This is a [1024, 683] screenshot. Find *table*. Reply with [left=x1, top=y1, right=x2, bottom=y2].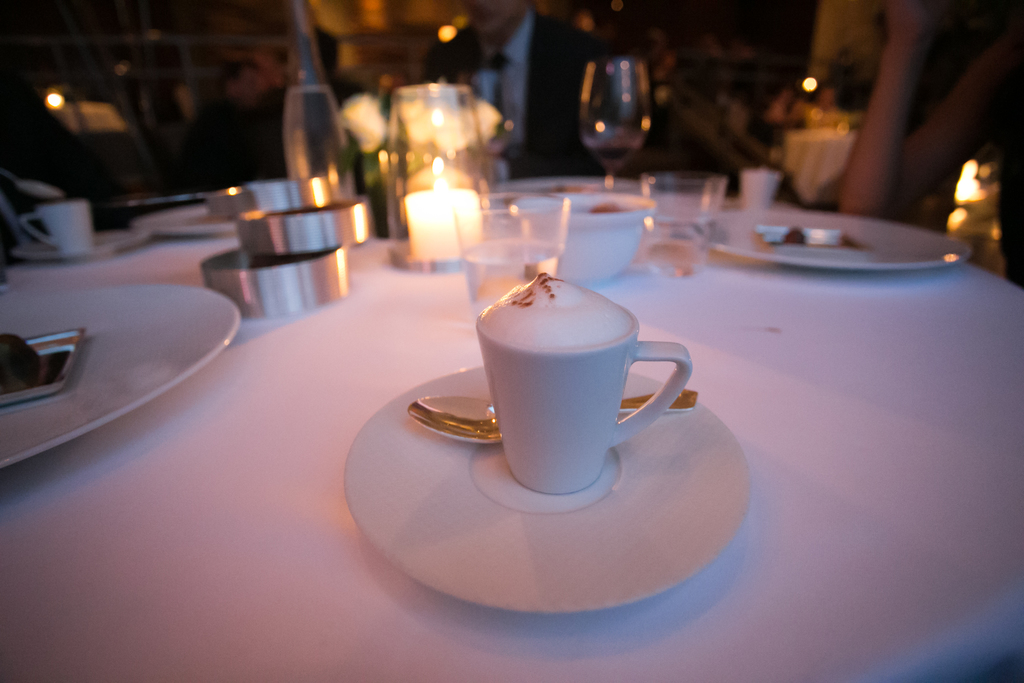
[left=104, top=188, right=971, bottom=675].
